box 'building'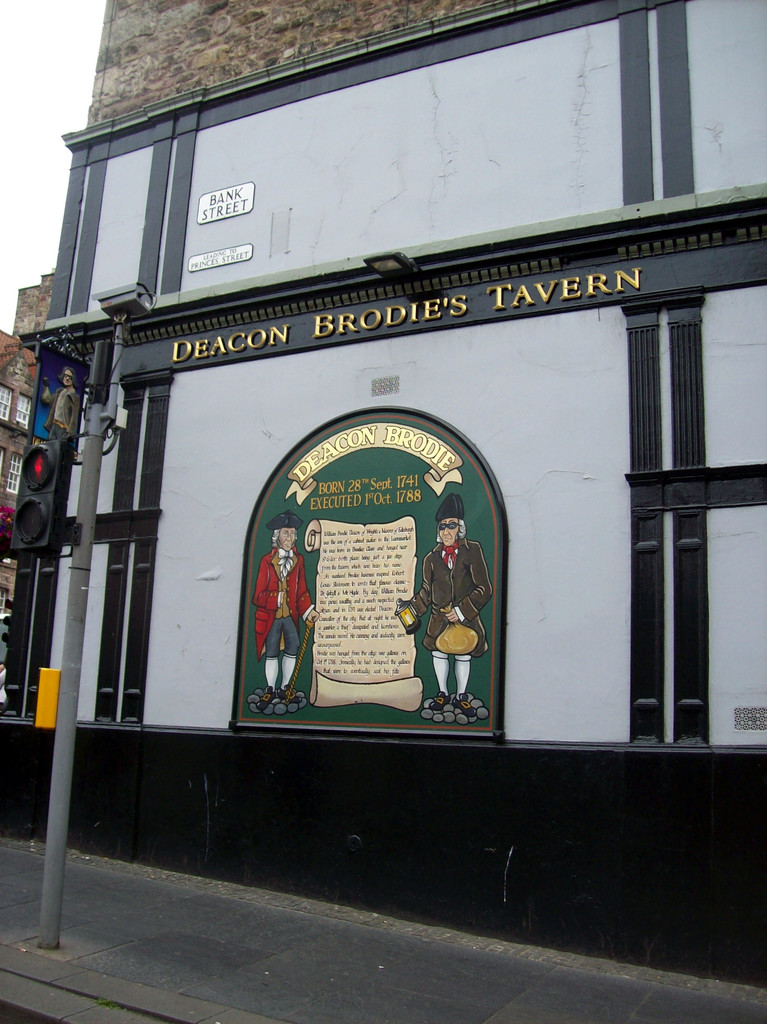
detection(0, 323, 40, 603)
